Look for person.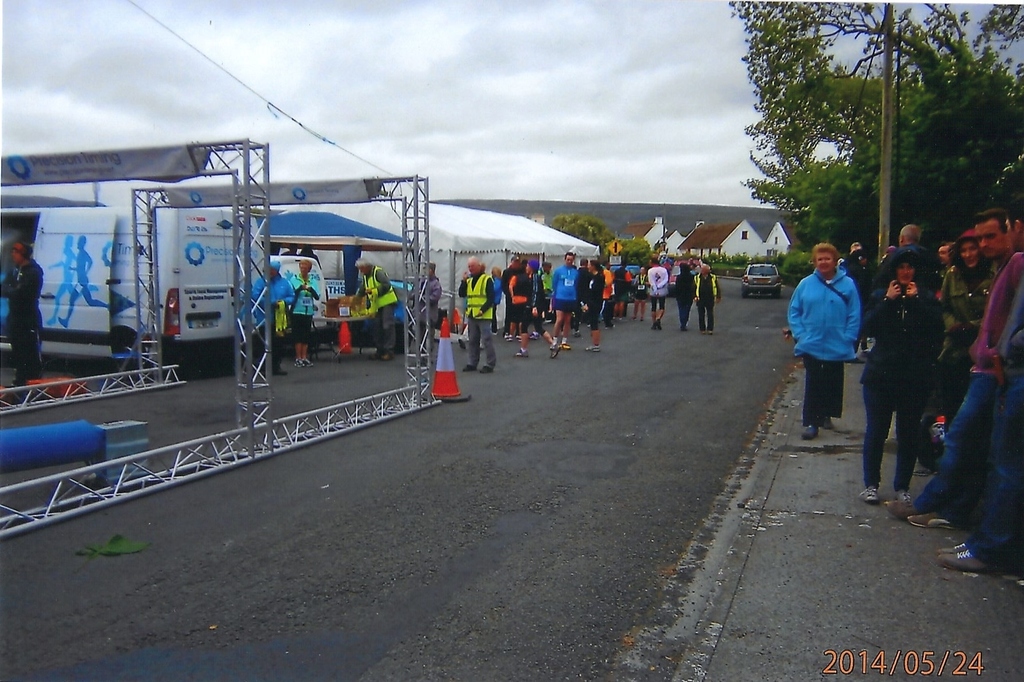
Found: bbox=(700, 261, 717, 319).
